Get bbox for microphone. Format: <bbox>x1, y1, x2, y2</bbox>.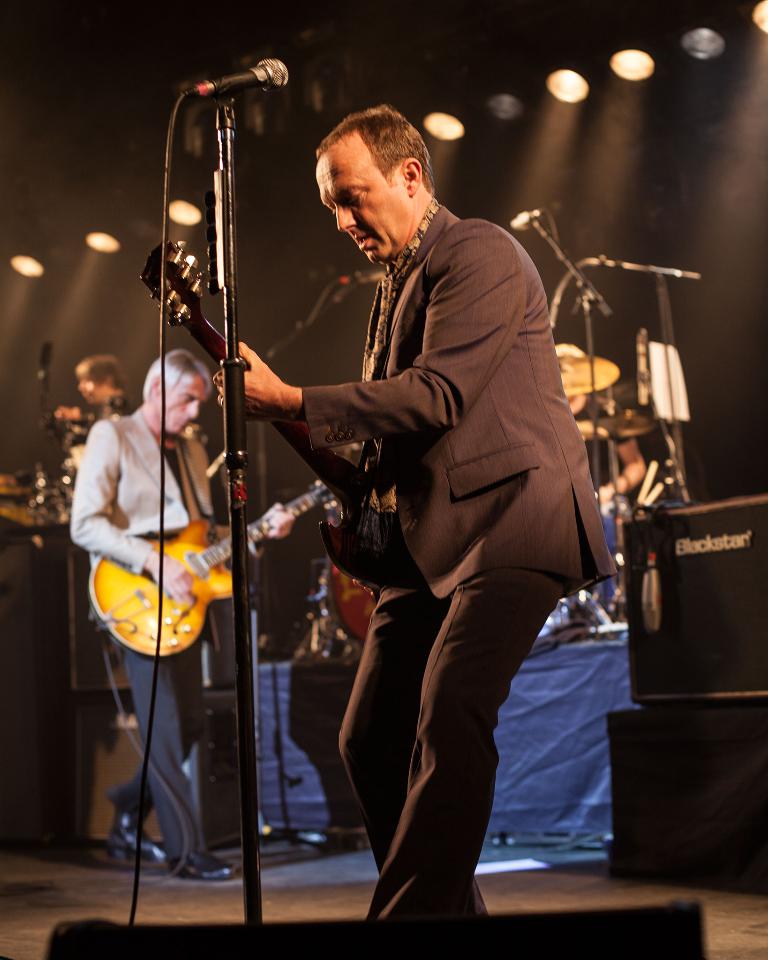
<bbox>188, 59, 288, 106</bbox>.
